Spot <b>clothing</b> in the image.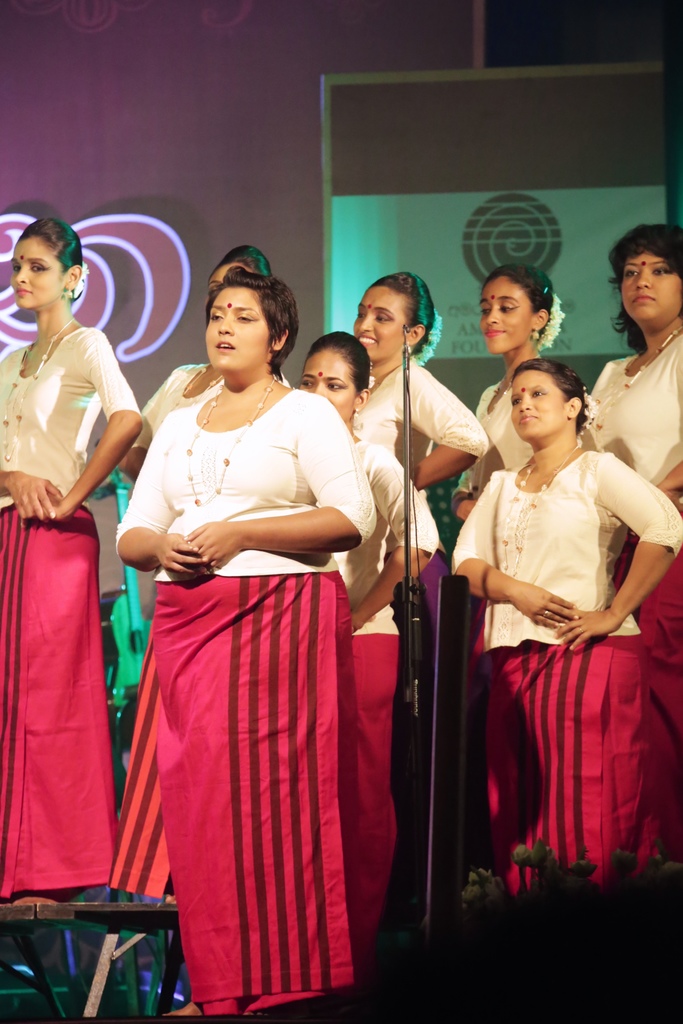
<b>clothing</b> found at {"left": 342, "top": 416, "right": 425, "bottom": 636}.
